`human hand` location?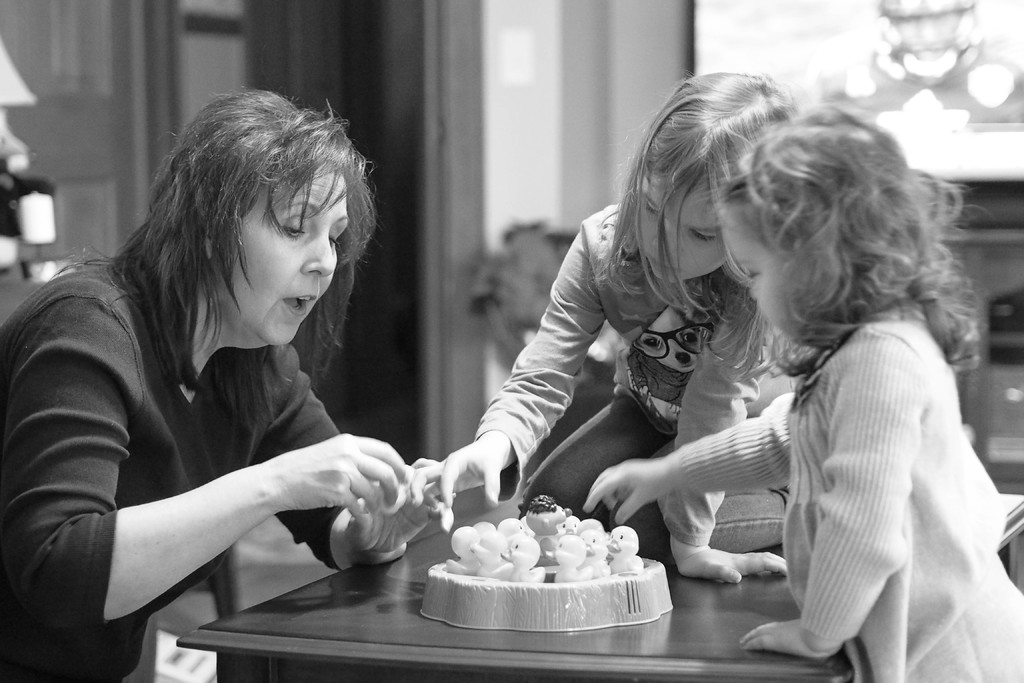
BBox(737, 620, 846, 661)
